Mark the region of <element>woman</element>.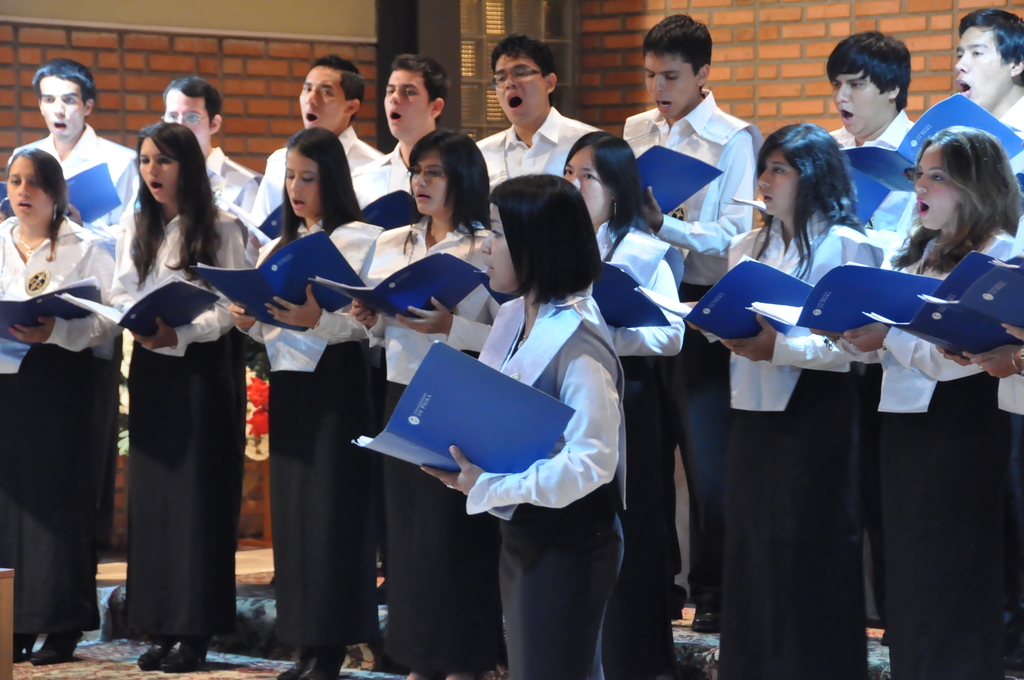
Region: 421 175 623 679.
